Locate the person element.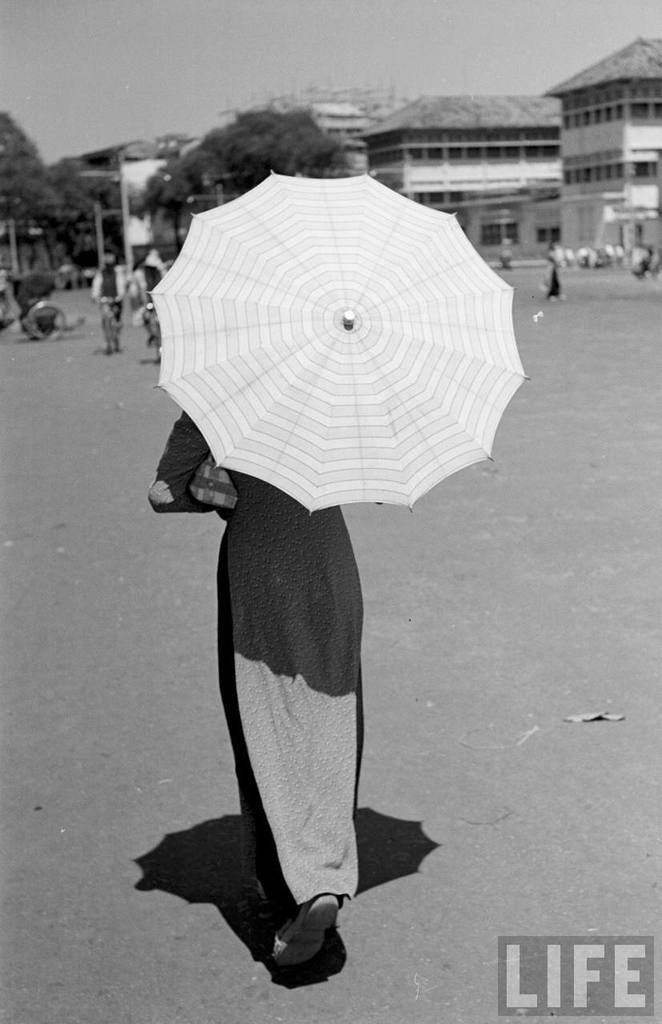
Element bbox: bbox=(102, 246, 126, 342).
